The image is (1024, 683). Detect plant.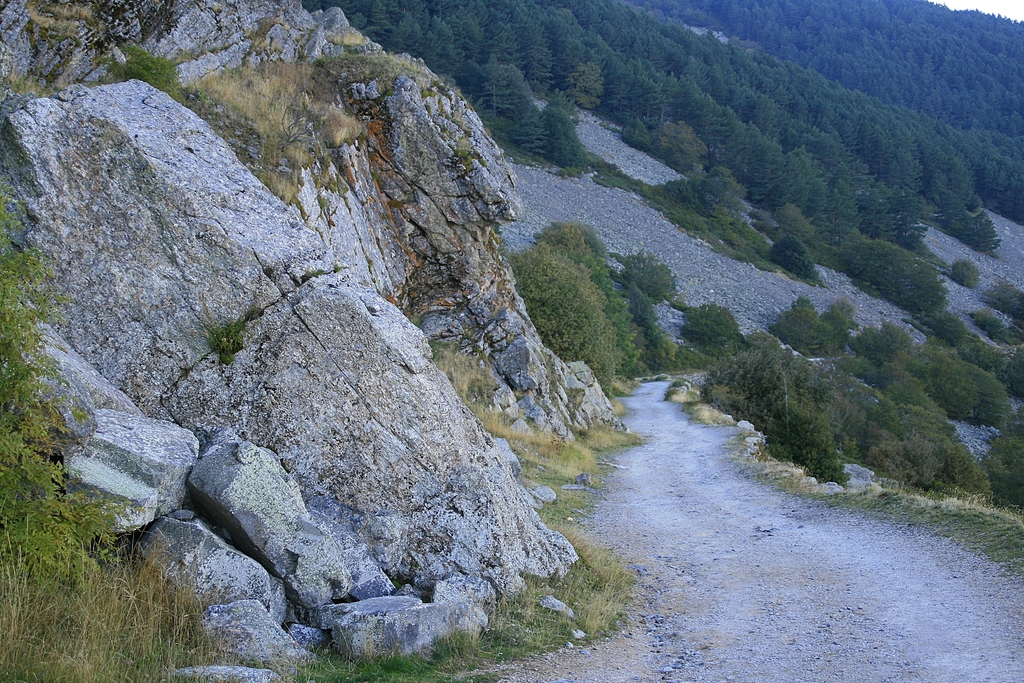
Detection: left=481, top=157, right=490, bottom=169.
